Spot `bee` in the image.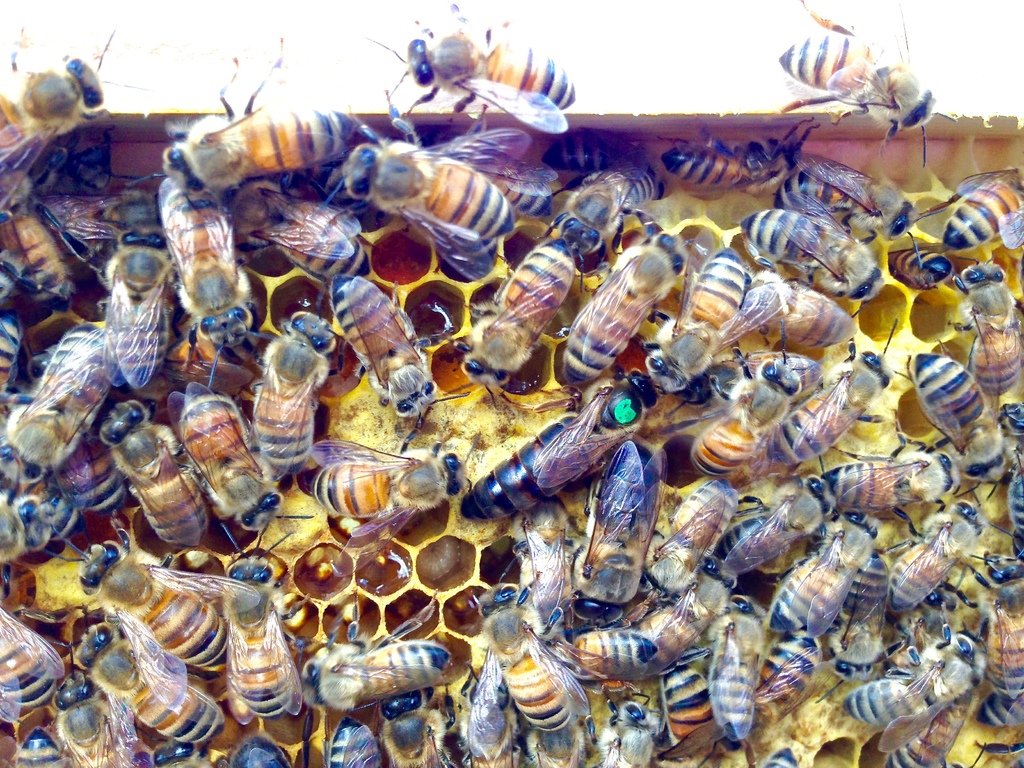
`bee` found at bbox=(742, 739, 801, 767).
